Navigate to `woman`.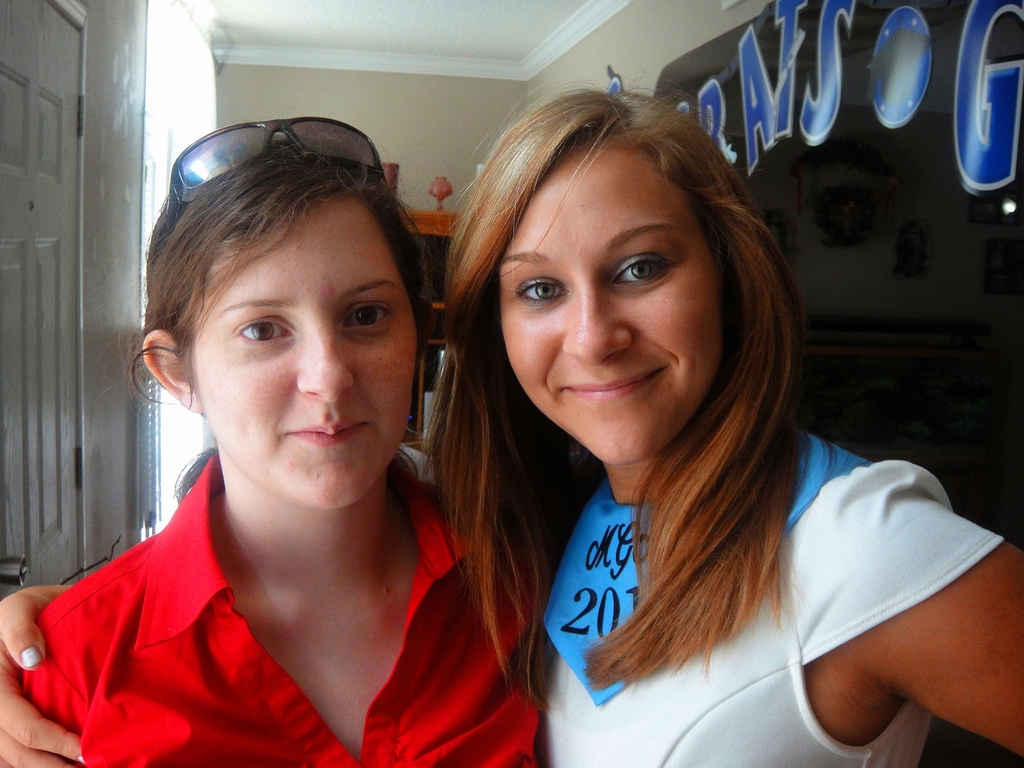
Navigation target: (406, 84, 970, 761).
